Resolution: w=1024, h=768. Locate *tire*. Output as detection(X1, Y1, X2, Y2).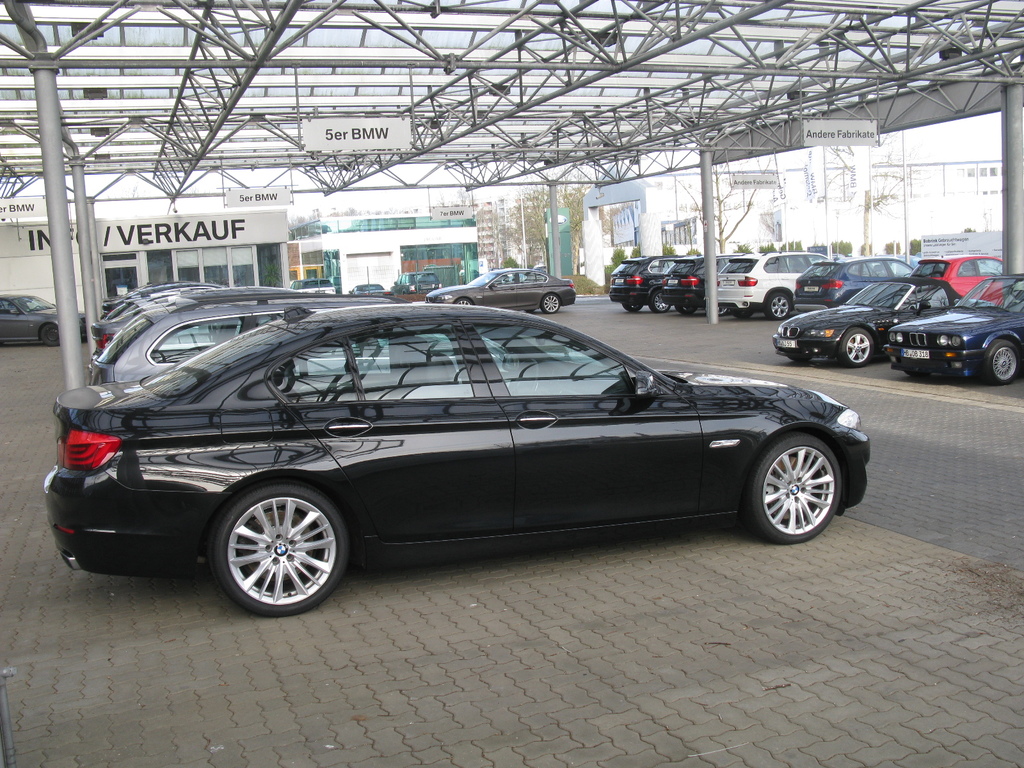
detection(455, 298, 470, 305).
